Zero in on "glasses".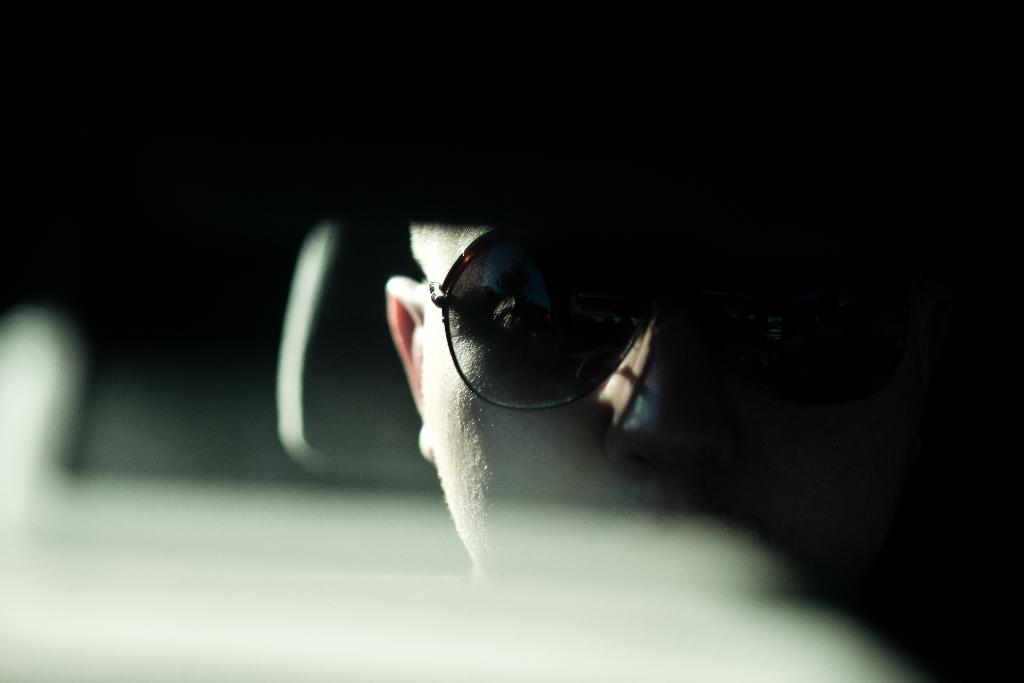
Zeroed in: {"left": 332, "top": 231, "right": 810, "bottom": 425}.
